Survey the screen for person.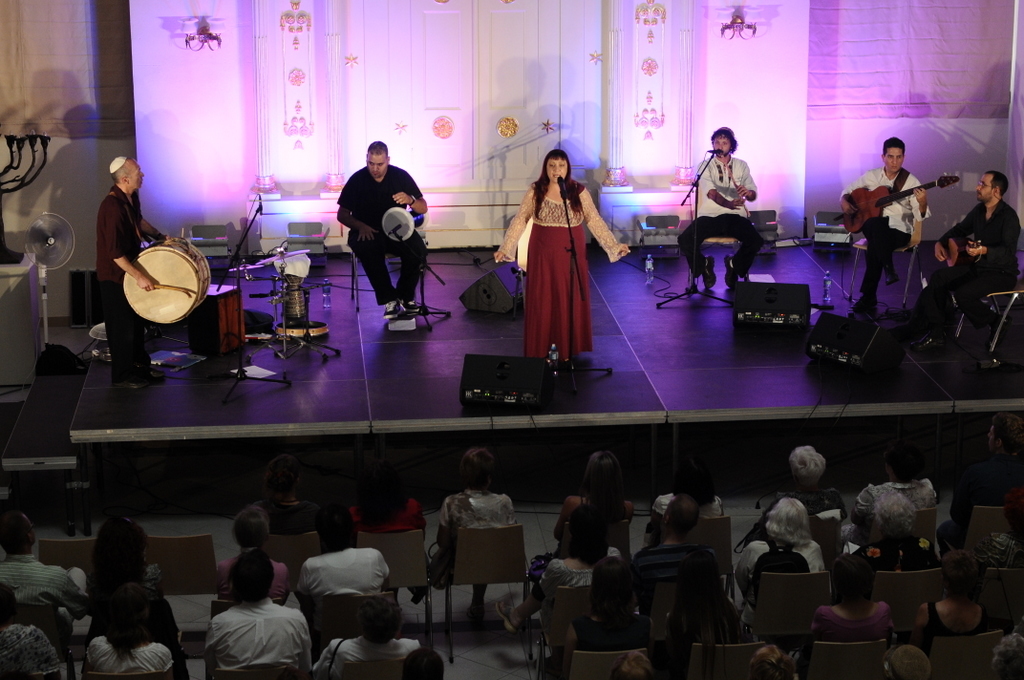
Survey found: select_region(0, 501, 90, 638).
